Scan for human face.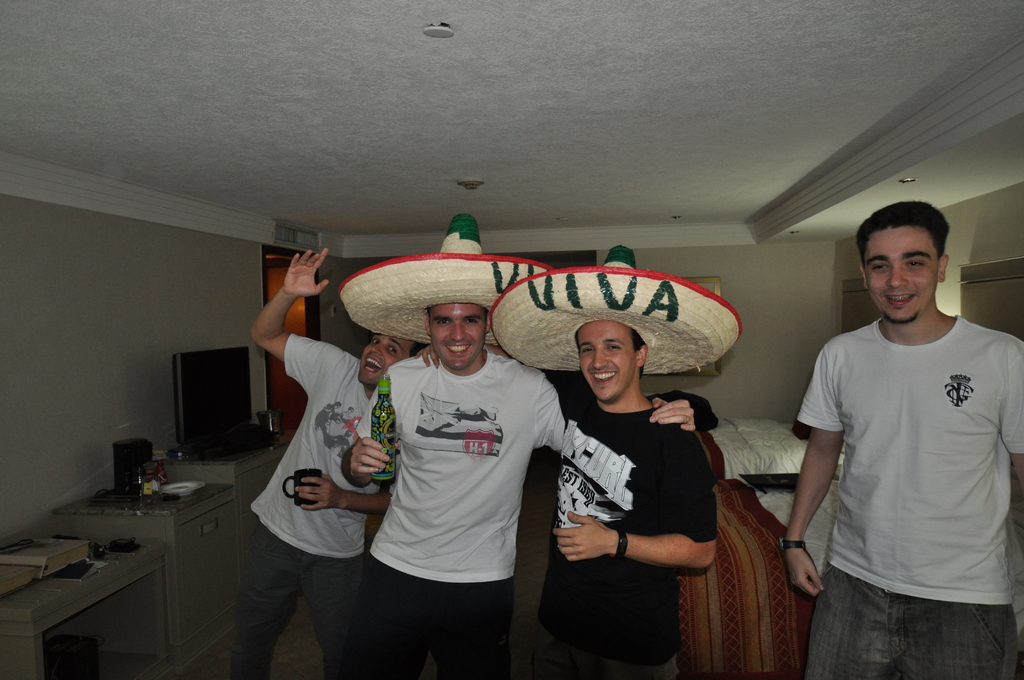
Scan result: 860,229,935,324.
